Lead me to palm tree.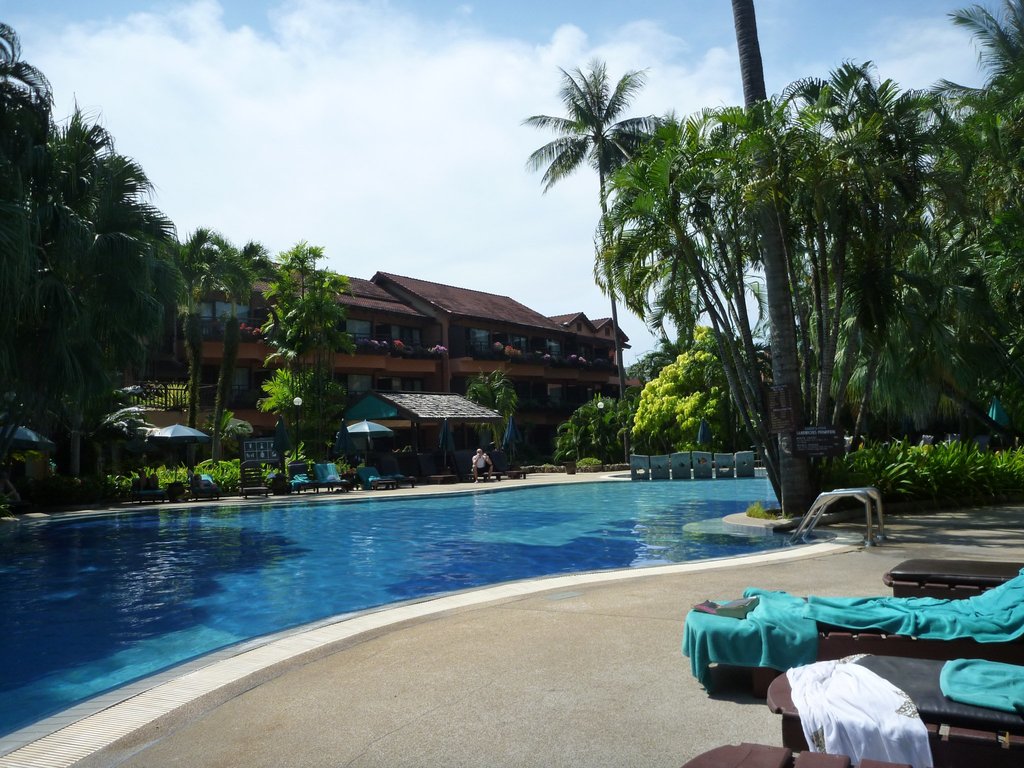
Lead to <bbox>721, 109, 774, 637</bbox>.
